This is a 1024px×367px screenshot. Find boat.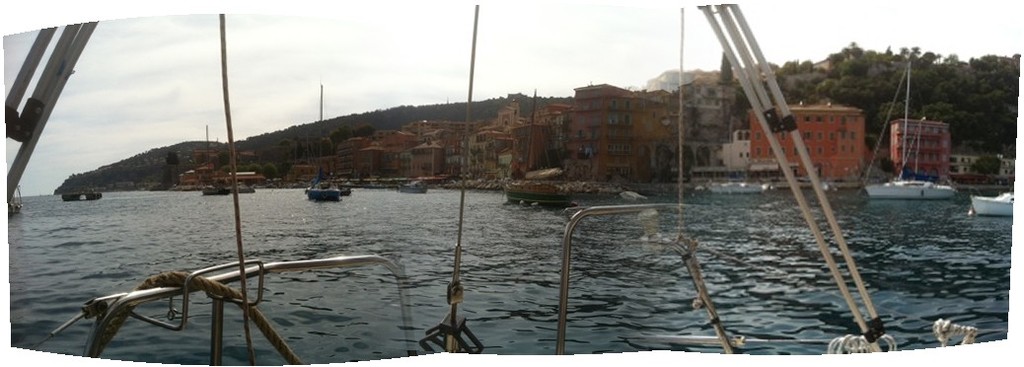
Bounding box: detection(59, 187, 102, 202).
